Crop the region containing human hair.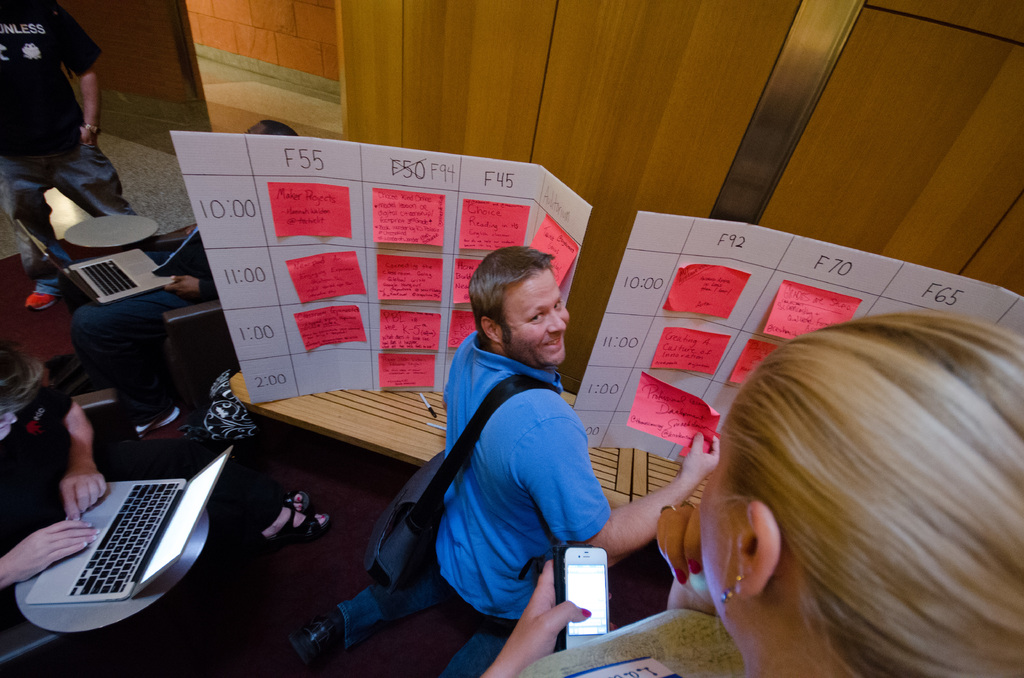
Crop region: x1=261 y1=118 x2=300 y2=136.
